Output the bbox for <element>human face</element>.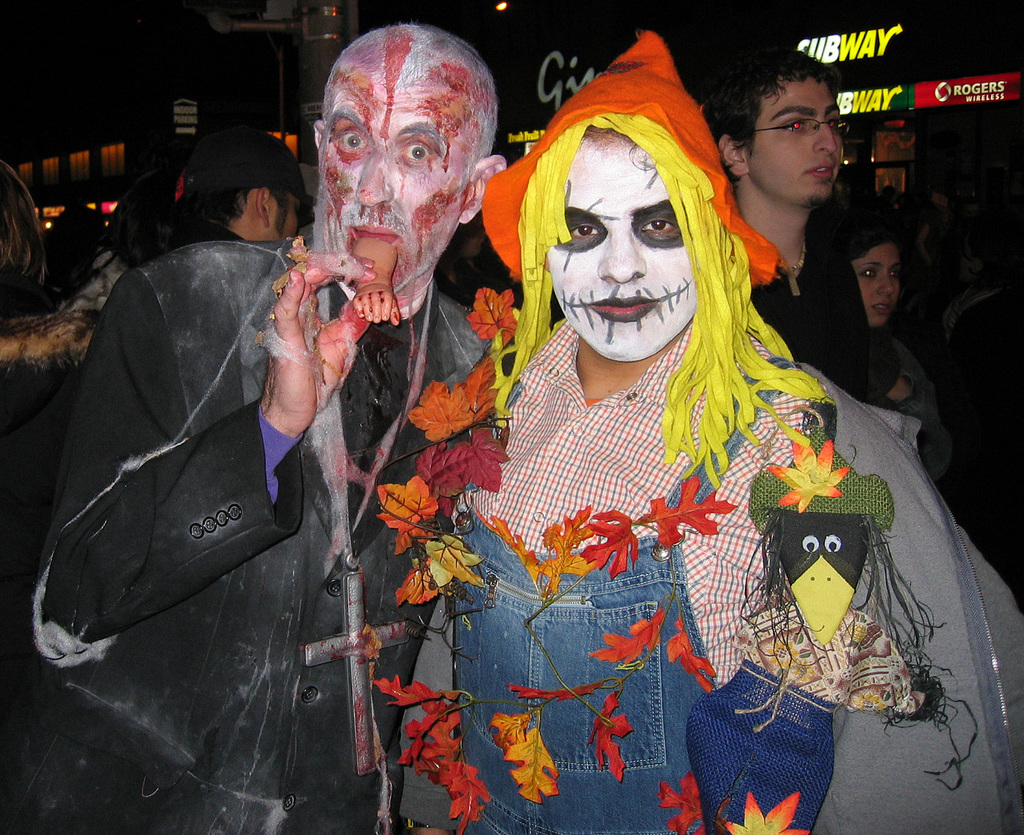
(302, 53, 474, 328).
